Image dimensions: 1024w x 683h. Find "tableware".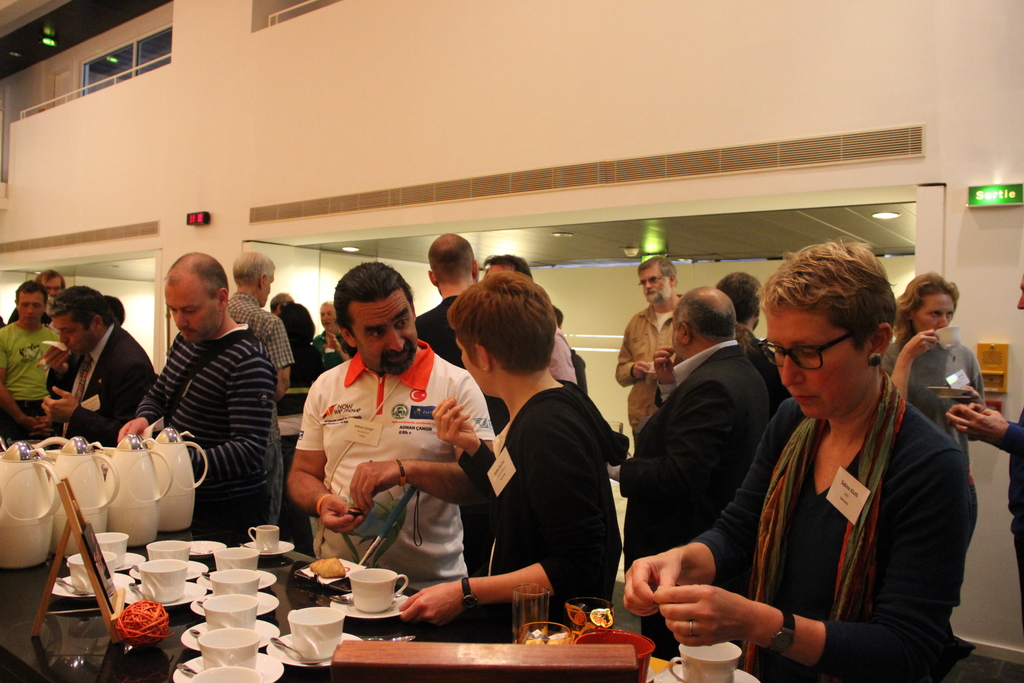
BBox(576, 629, 655, 682).
